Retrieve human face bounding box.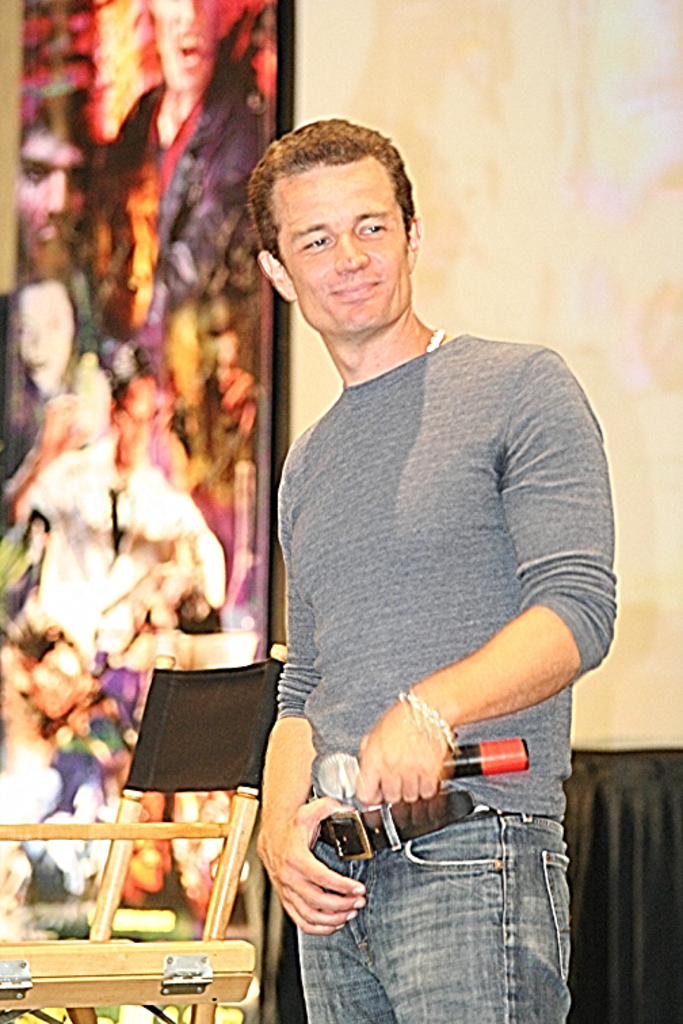
Bounding box: BBox(276, 158, 409, 329).
